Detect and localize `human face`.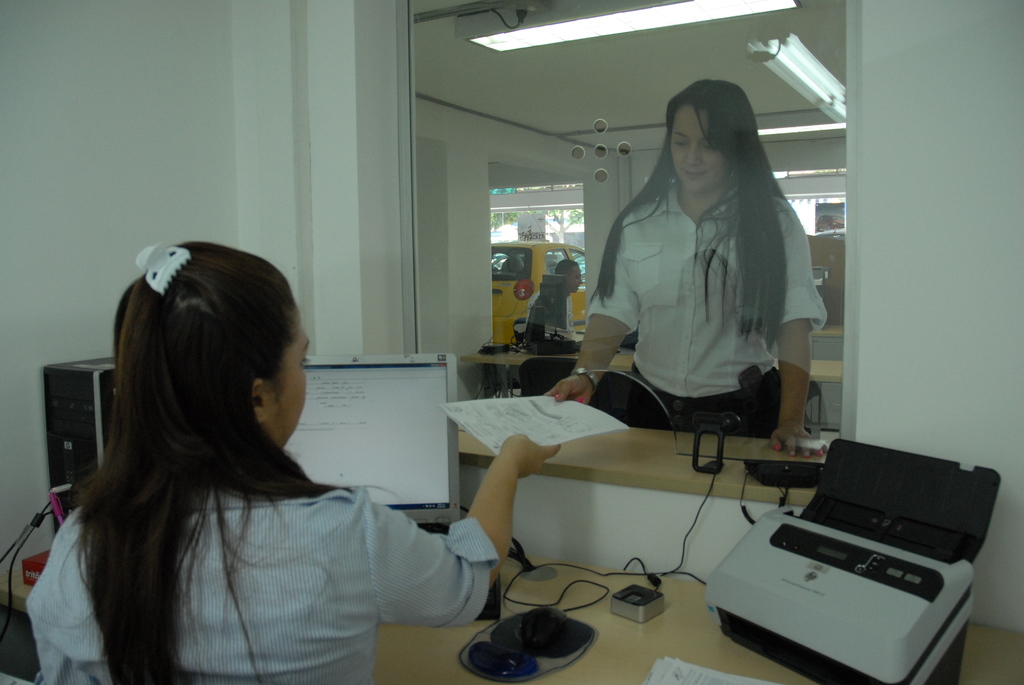
Localized at BBox(262, 326, 309, 447).
